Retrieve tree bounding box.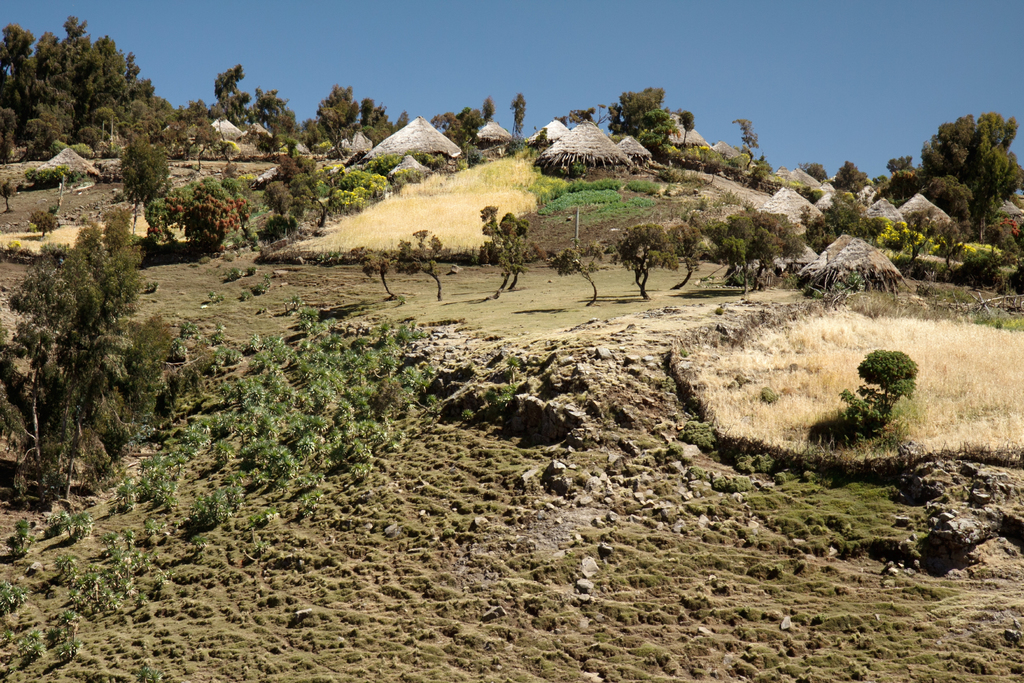
Bounding box: (x1=396, y1=228, x2=453, y2=300).
